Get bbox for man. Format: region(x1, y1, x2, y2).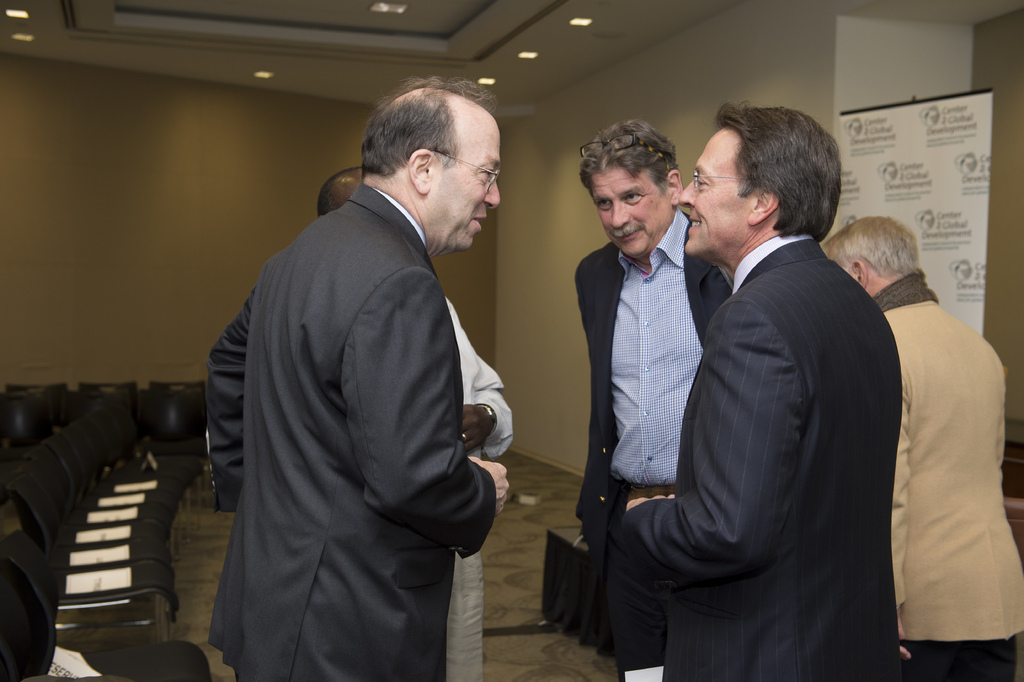
region(568, 124, 739, 681).
